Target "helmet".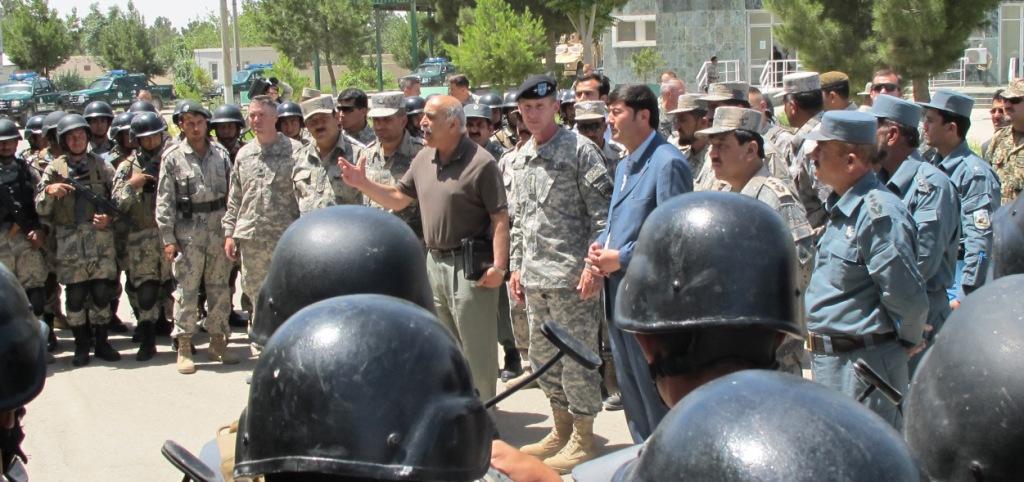
Target region: locate(219, 290, 515, 481).
